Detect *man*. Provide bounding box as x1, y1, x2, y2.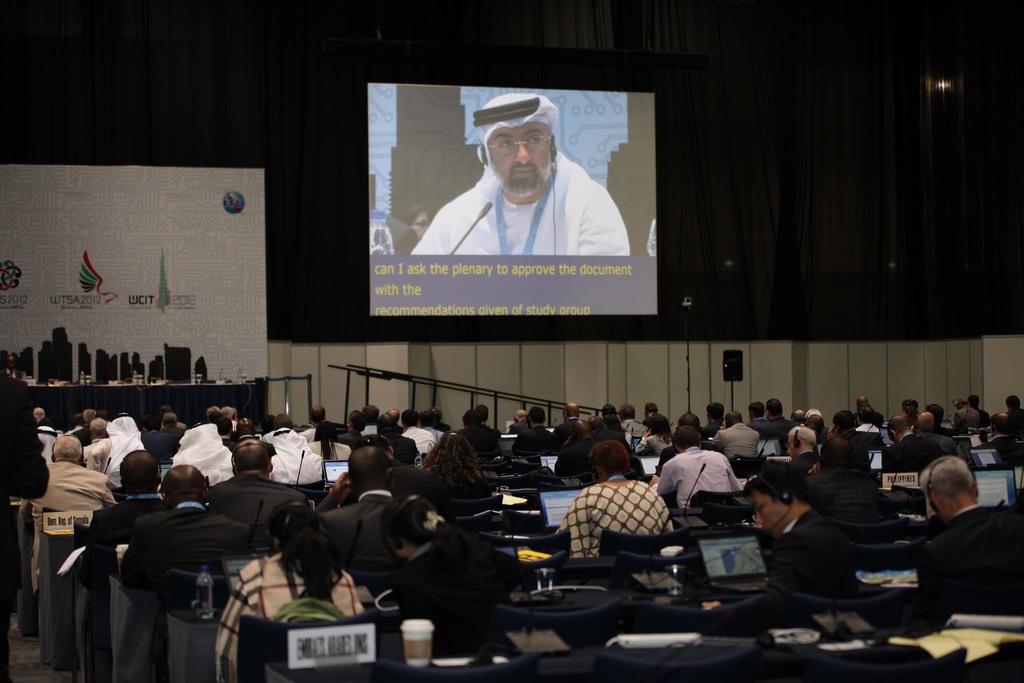
858, 408, 885, 433.
